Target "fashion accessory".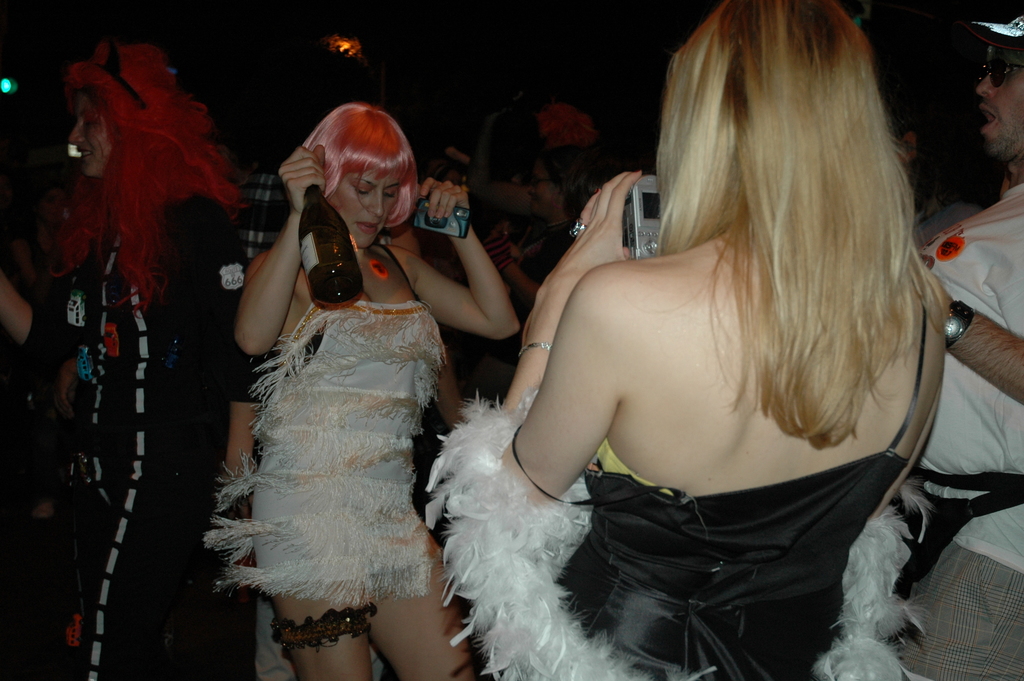
Target region: <region>571, 220, 586, 237</region>.
